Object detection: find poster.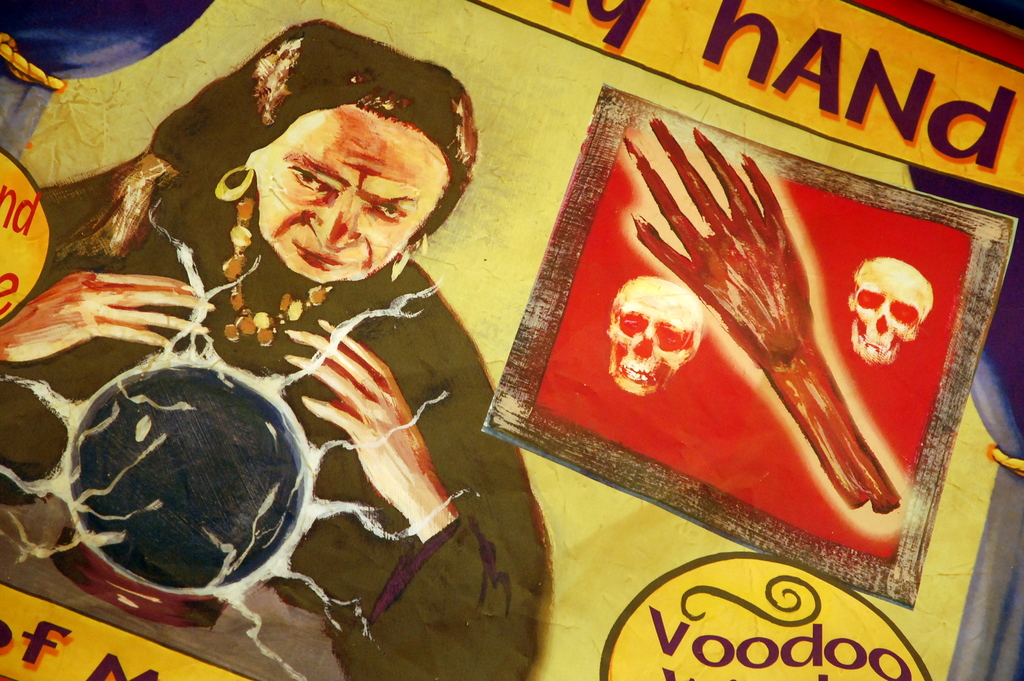
[x1=0, y1=0, x2=1023, y2=680].
